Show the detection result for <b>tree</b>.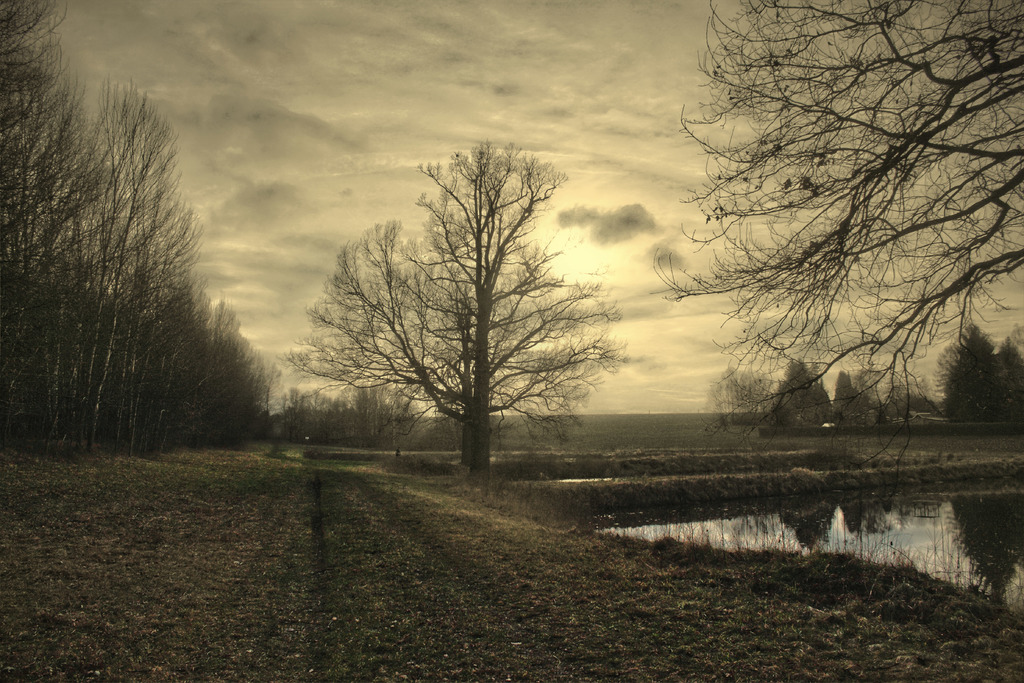
995/331/1020/413.
